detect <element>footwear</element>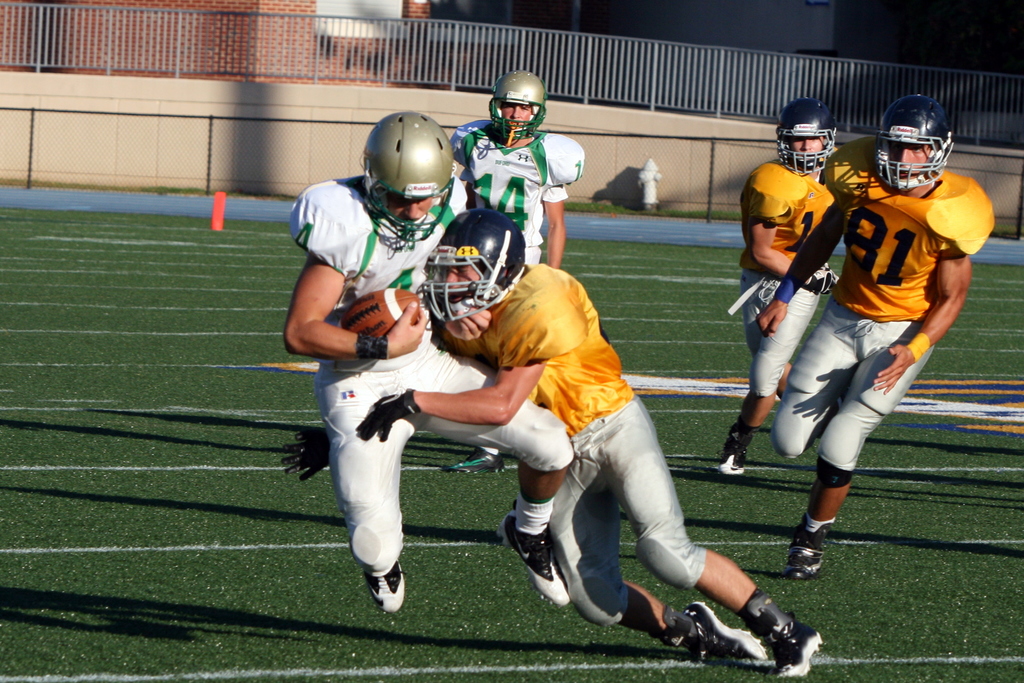
locate(717, 431, 748, 476)
